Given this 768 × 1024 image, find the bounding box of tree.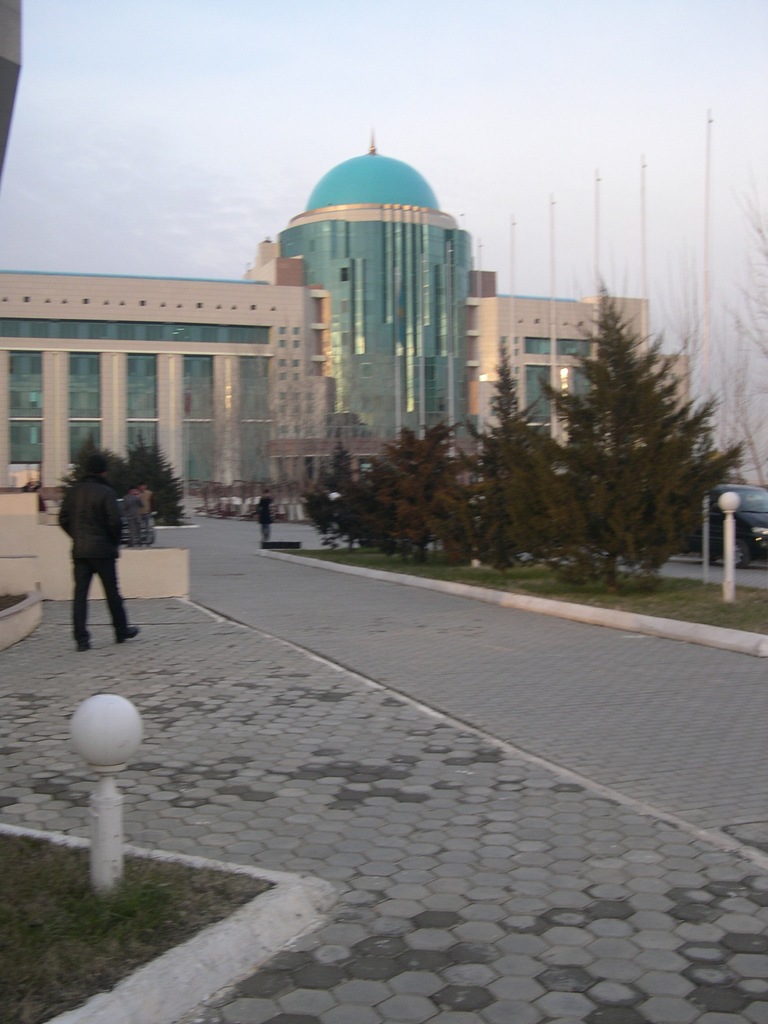
[295, 432, 340, 566].
